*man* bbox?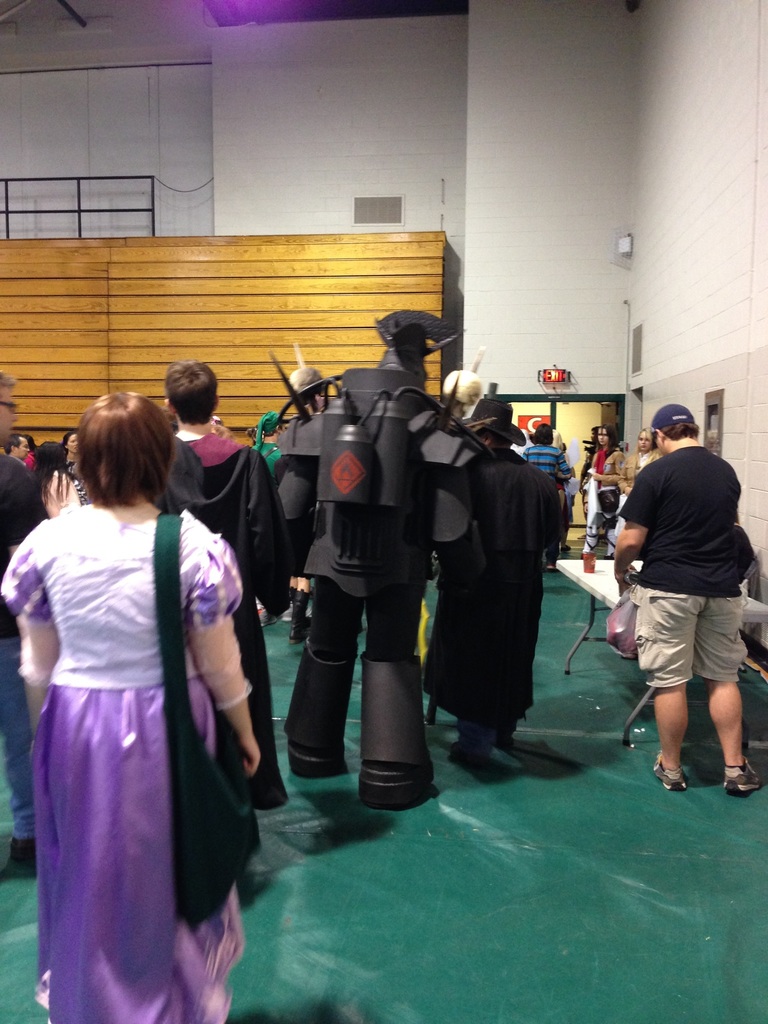
box(524, 424, 562, 571)
